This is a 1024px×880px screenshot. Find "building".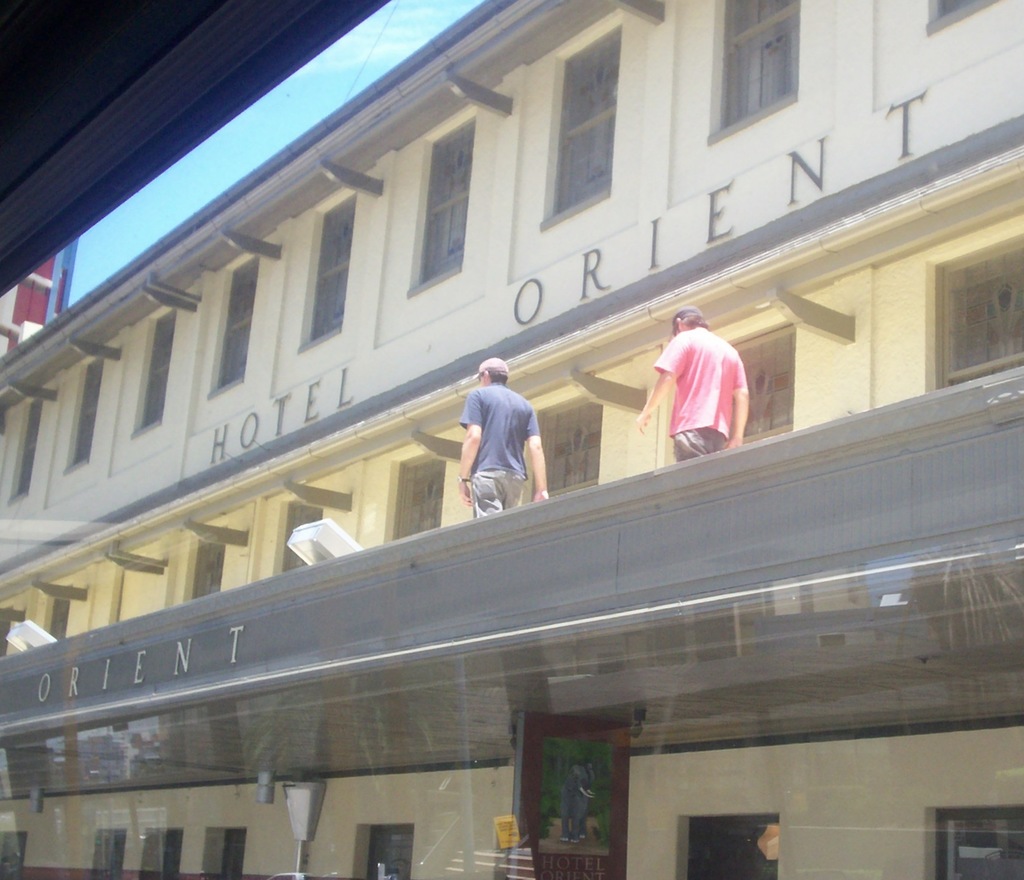
Bounding box: left=0, top=0, right=1023, bottom=879.
